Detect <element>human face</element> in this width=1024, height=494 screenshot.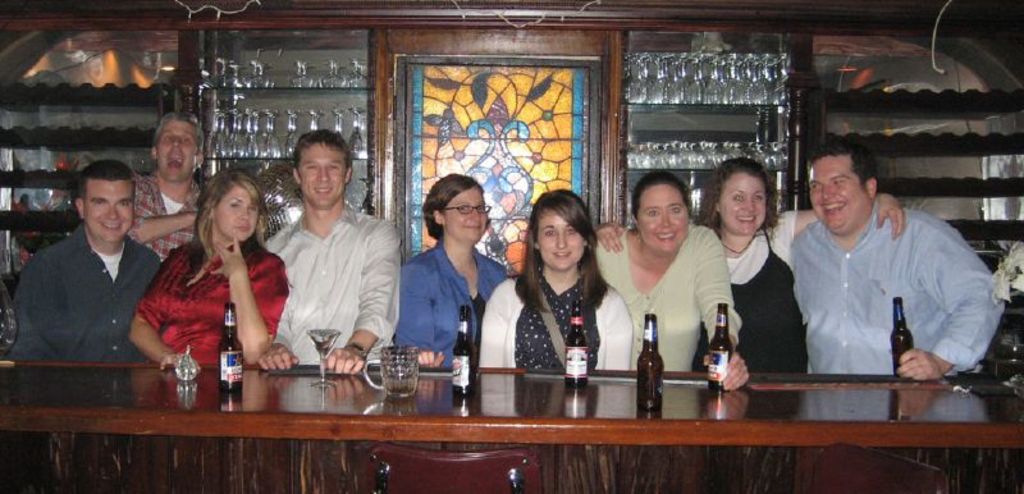
Detection: 543 206 586 273.
